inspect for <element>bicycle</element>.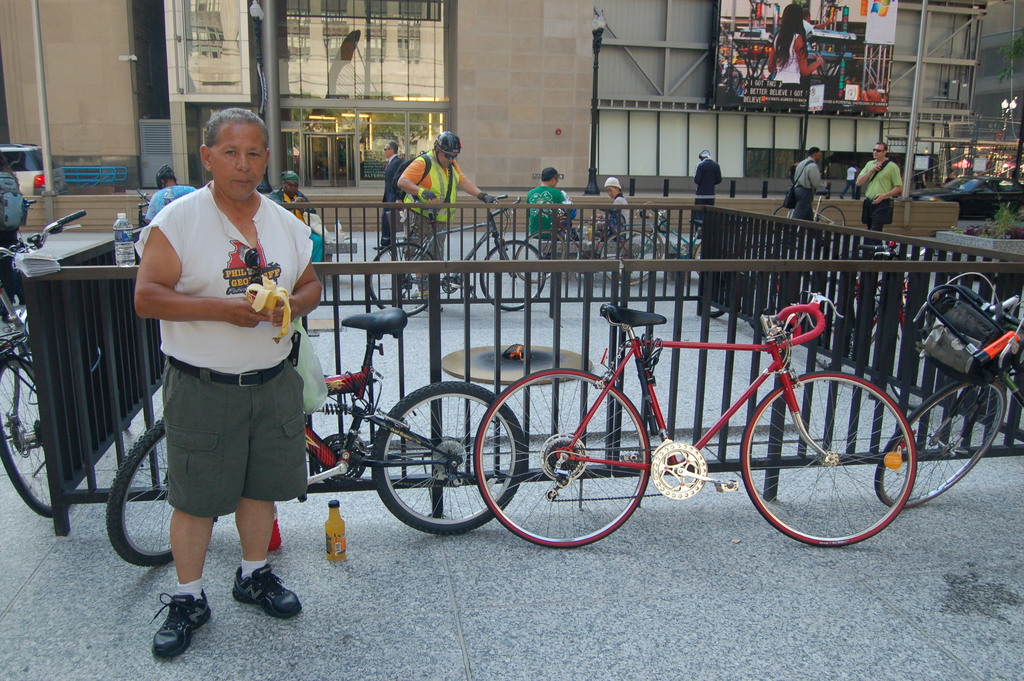
Inspection: crop(780, 186, 856, 249).
